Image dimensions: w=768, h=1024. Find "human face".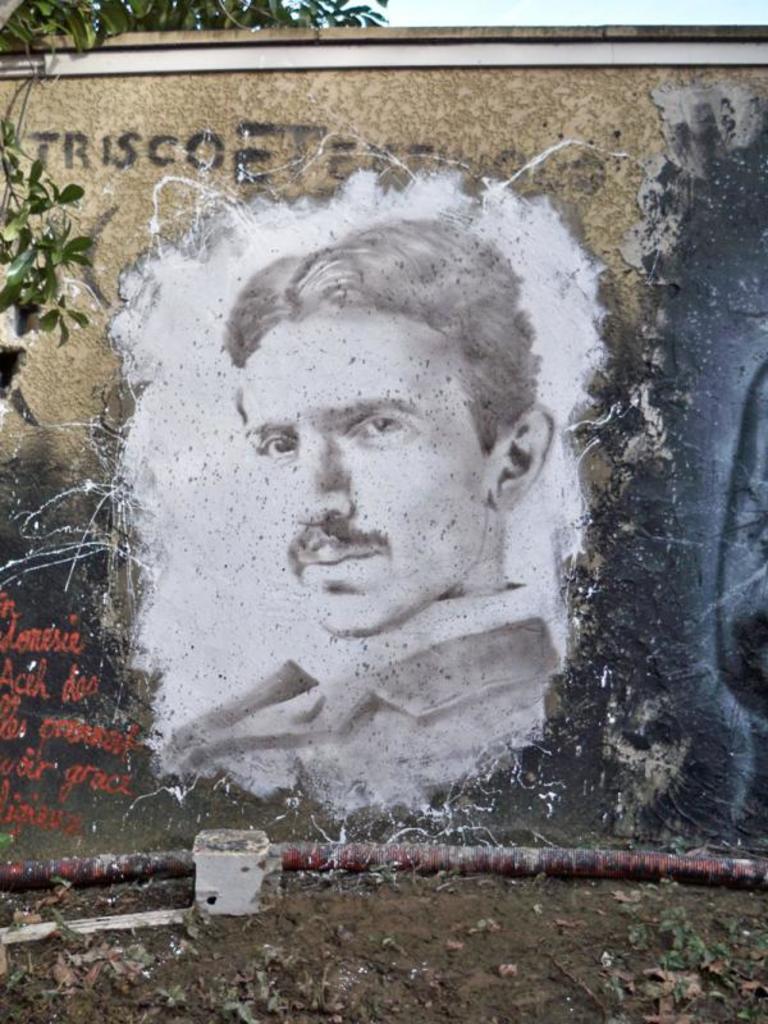
Rect(243, 319, 498, 643).
